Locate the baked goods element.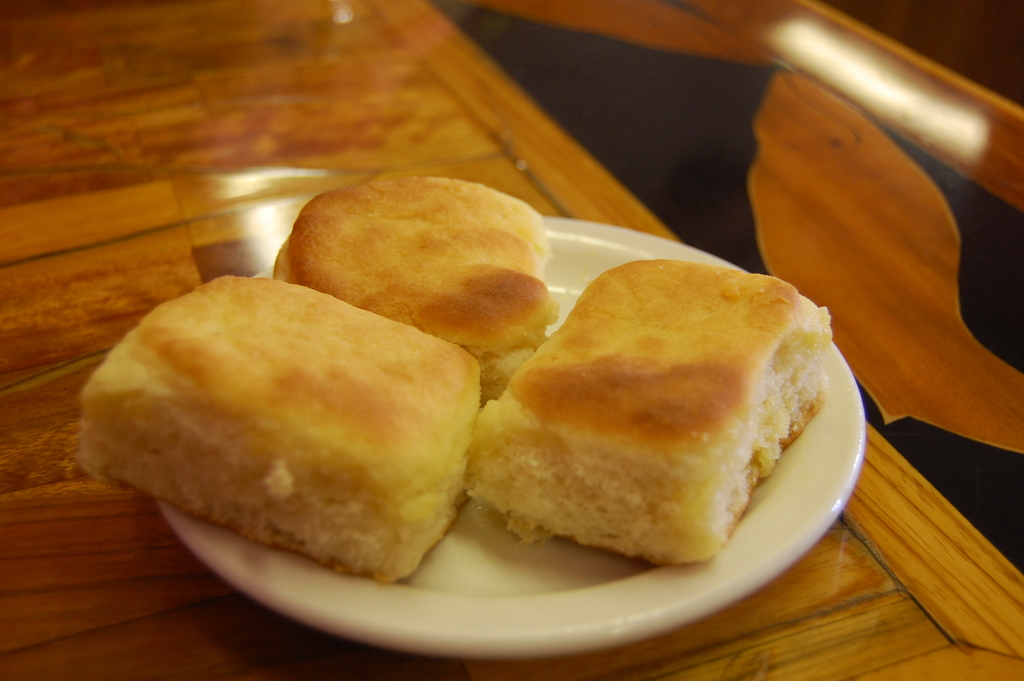
Element bbox: [77,273,495,583].
